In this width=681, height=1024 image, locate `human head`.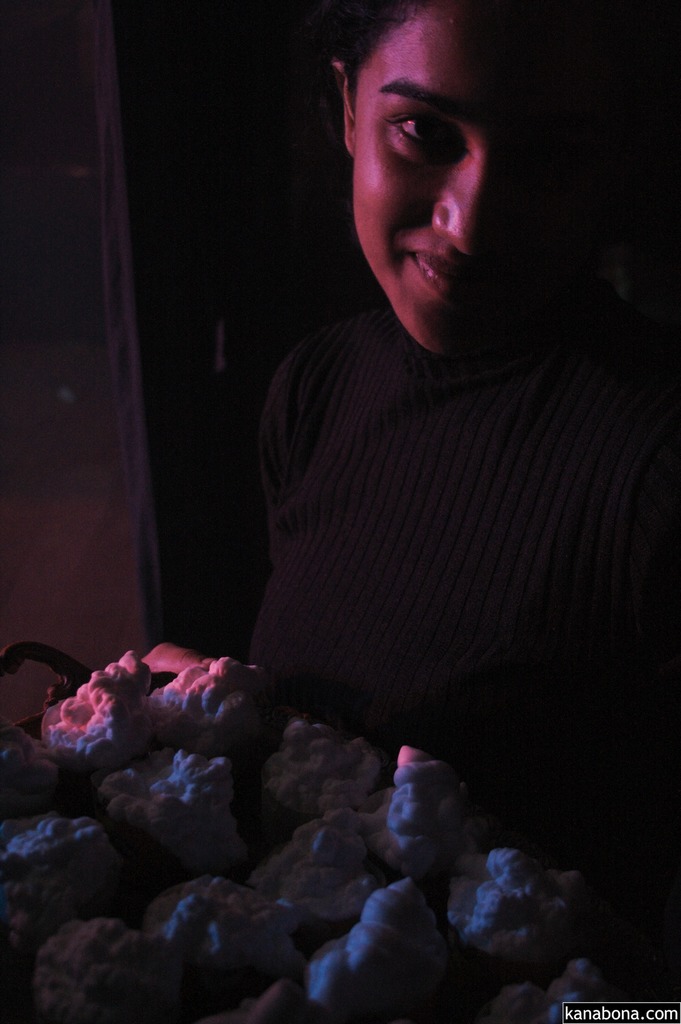
Bounding box: l=321, t=12, r=579, b=318.
